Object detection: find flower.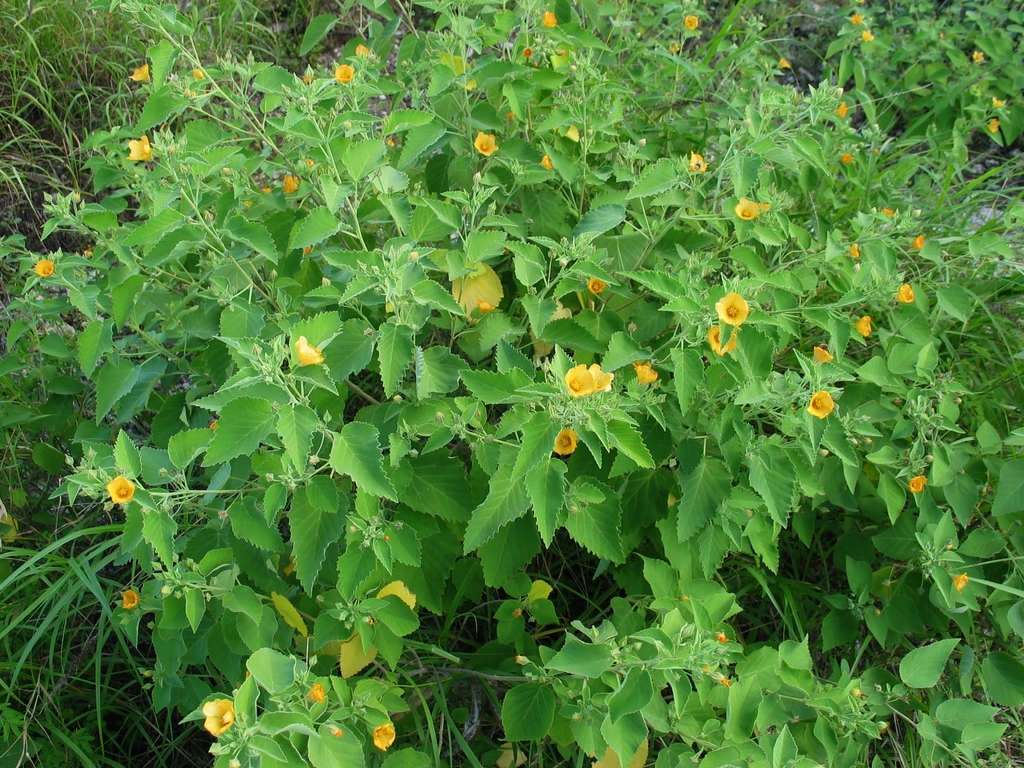
Rect(324, 410, 335, 428).
